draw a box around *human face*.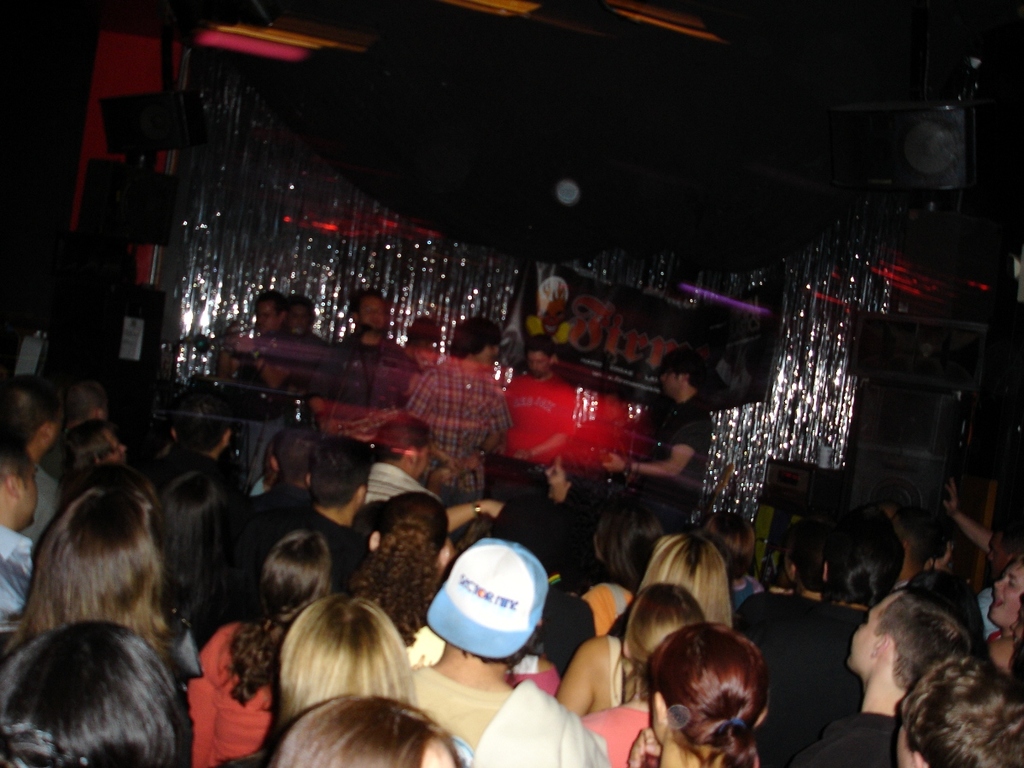
467/340/499/377.
